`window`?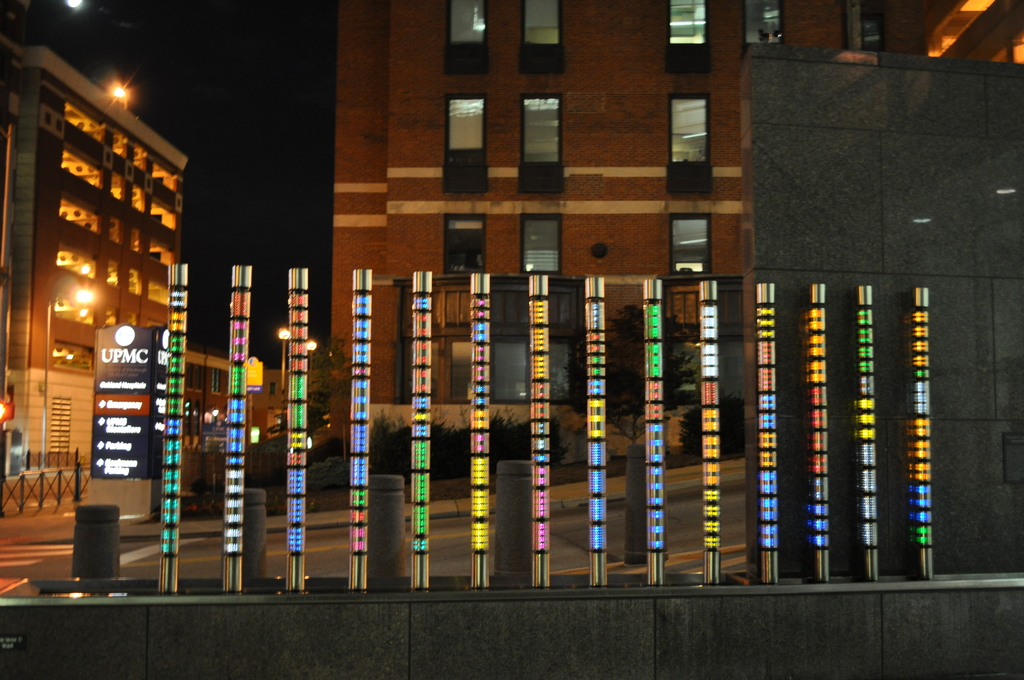
bbox=(134, 143, 150, 168)
